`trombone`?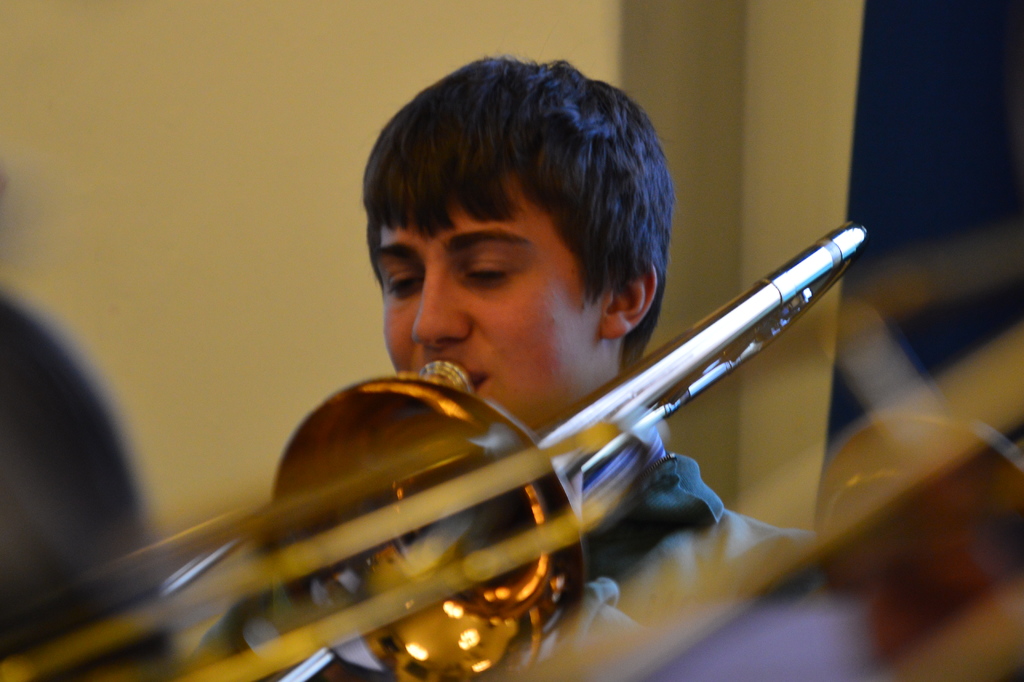
crop(282, 204, 859, 679)
